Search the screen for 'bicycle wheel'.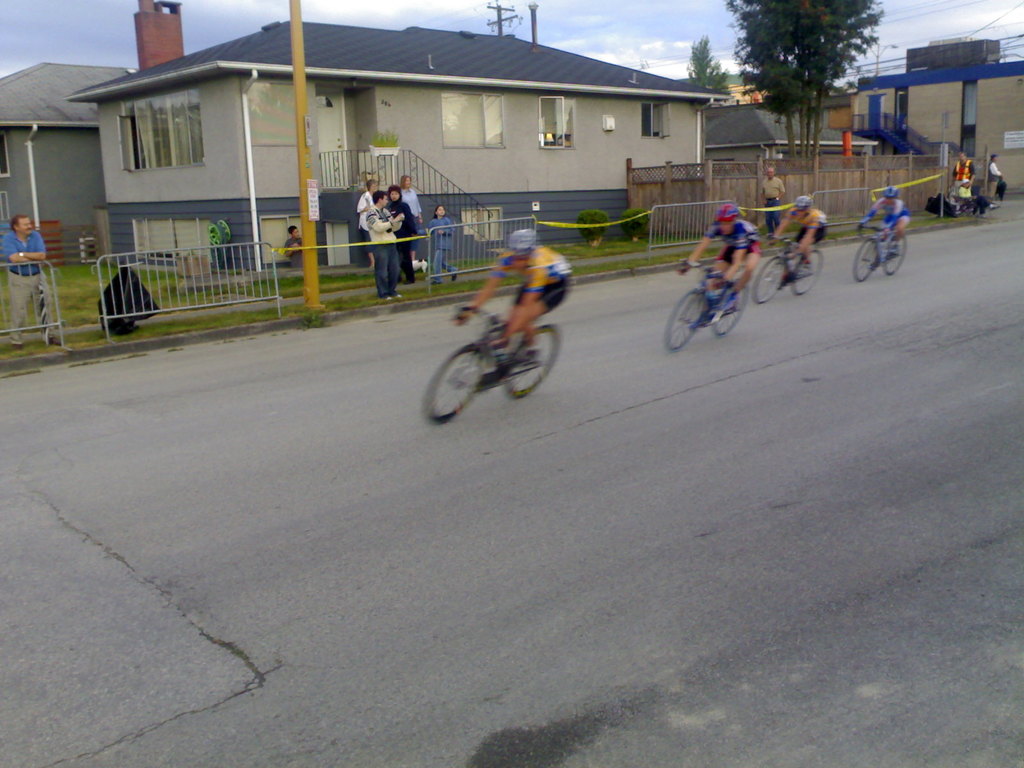
Found at 667, 289, 705, 351.
